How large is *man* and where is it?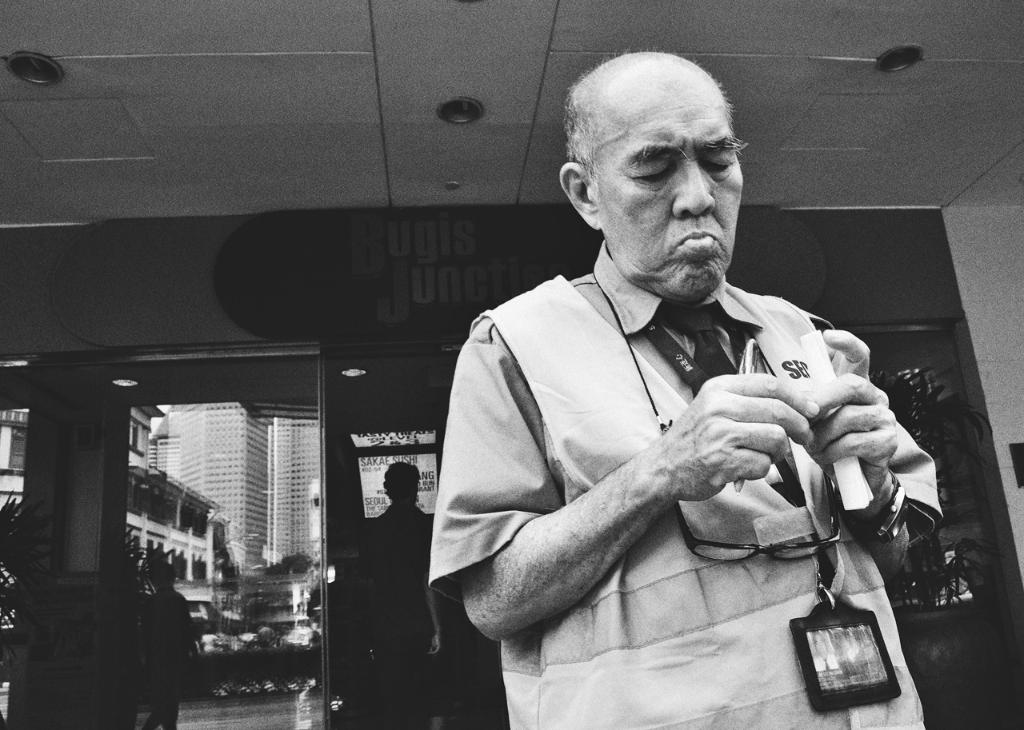
Bounding box: 443 74 945 714.
